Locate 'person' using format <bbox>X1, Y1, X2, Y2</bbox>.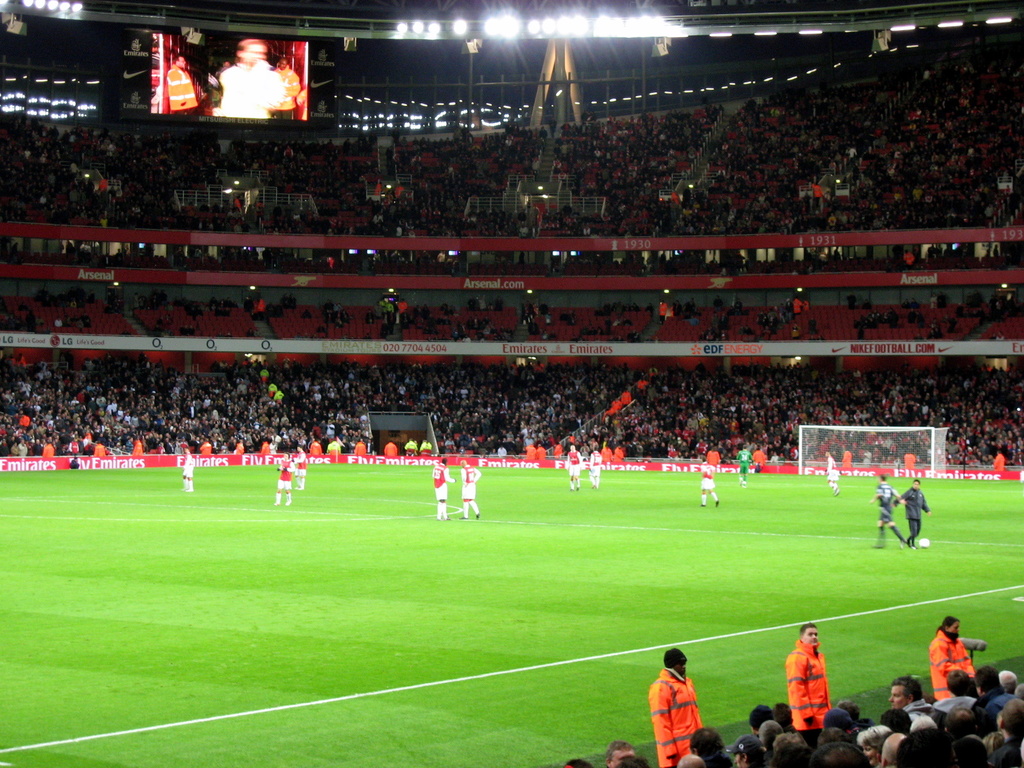
<bbox>866, 474, 908, 548</bbox>.
